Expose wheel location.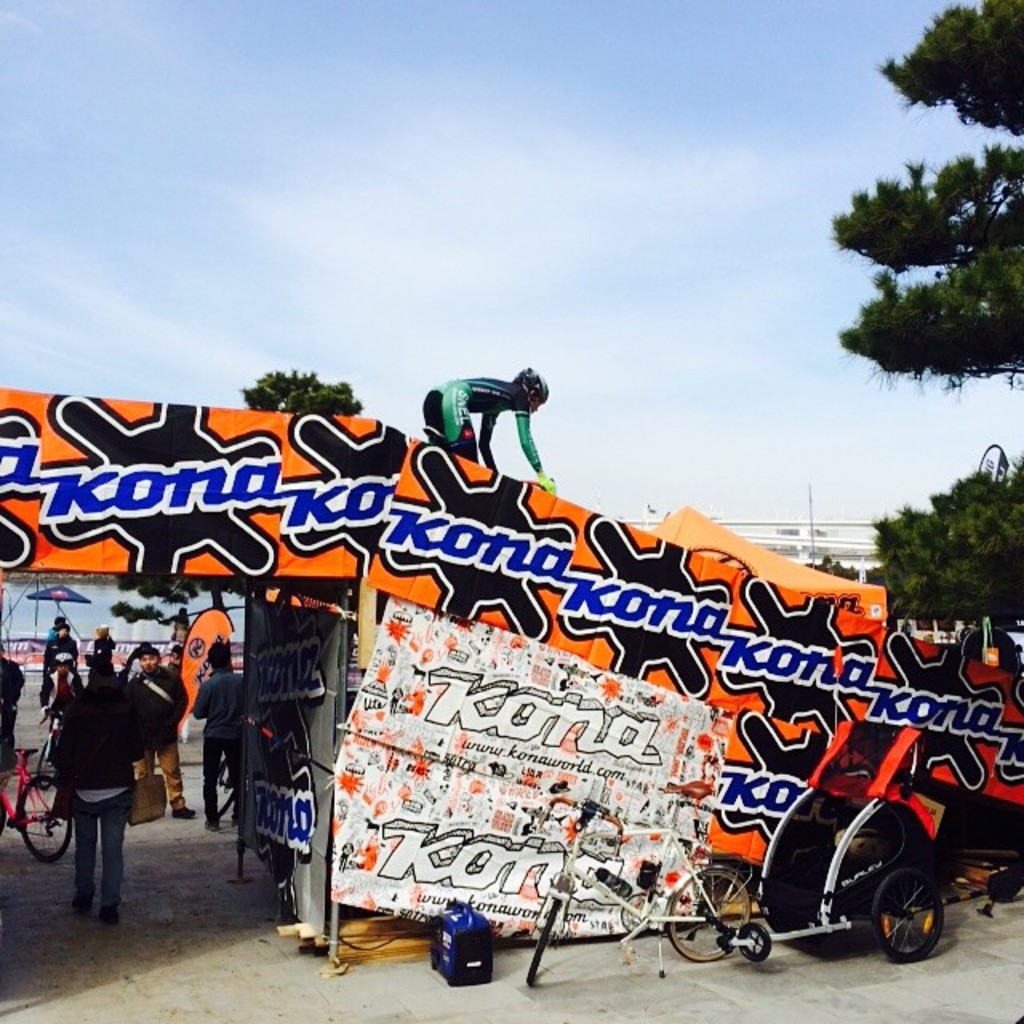
Exposed at {"left": 525, "top": 896, "right": 562, "bottom": 989}.
